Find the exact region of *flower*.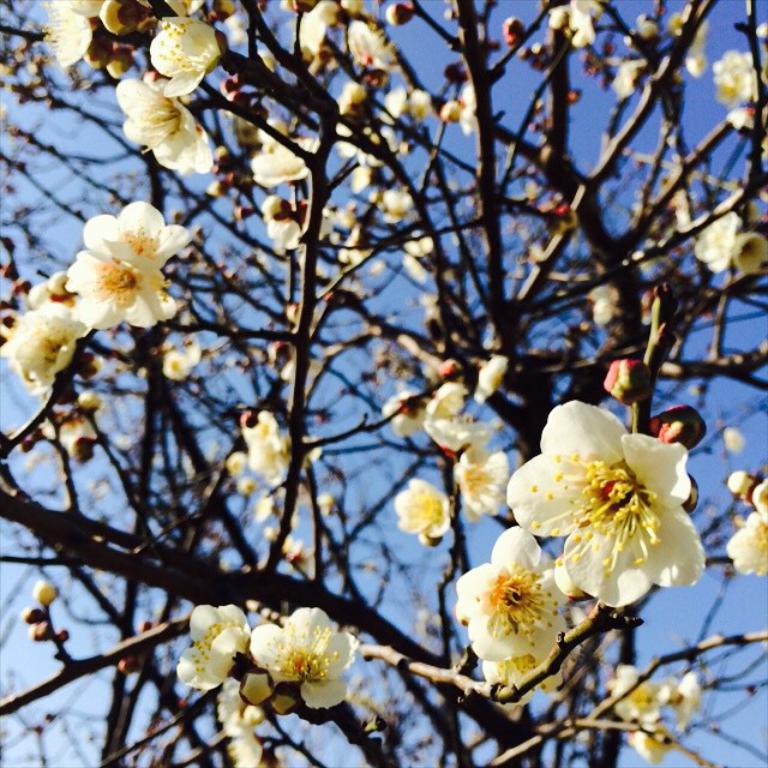
Exact region: bbox(461, 544, 575, 689).
